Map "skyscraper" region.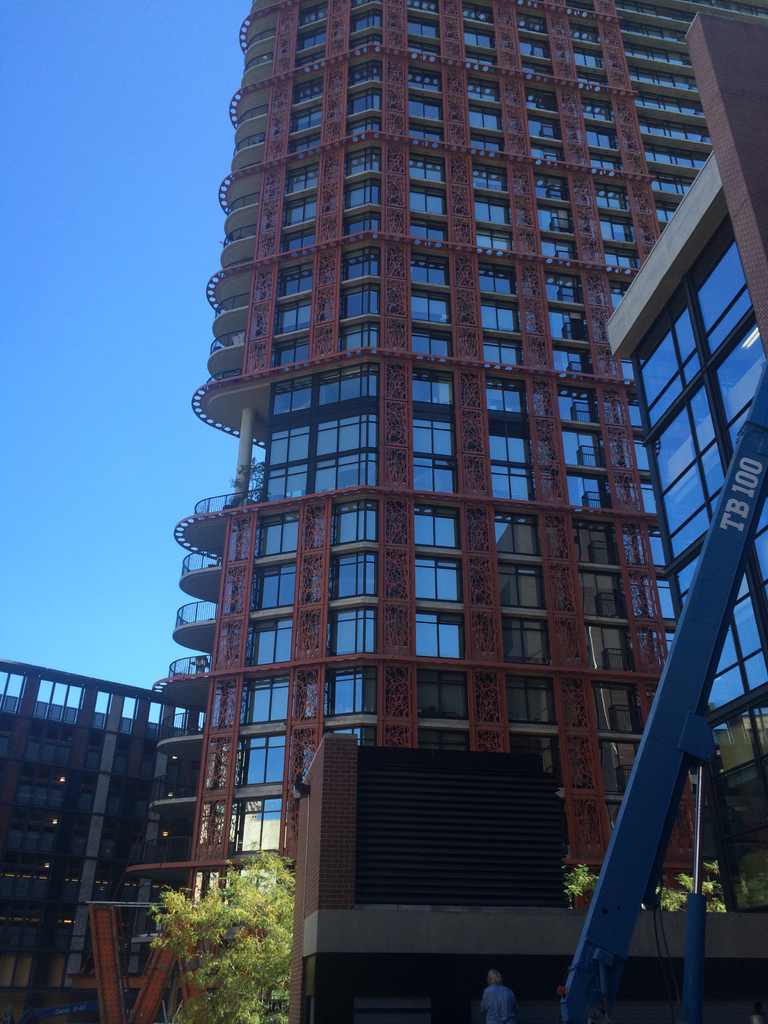
Mapped to crop(134, 0, 748, 1023).
